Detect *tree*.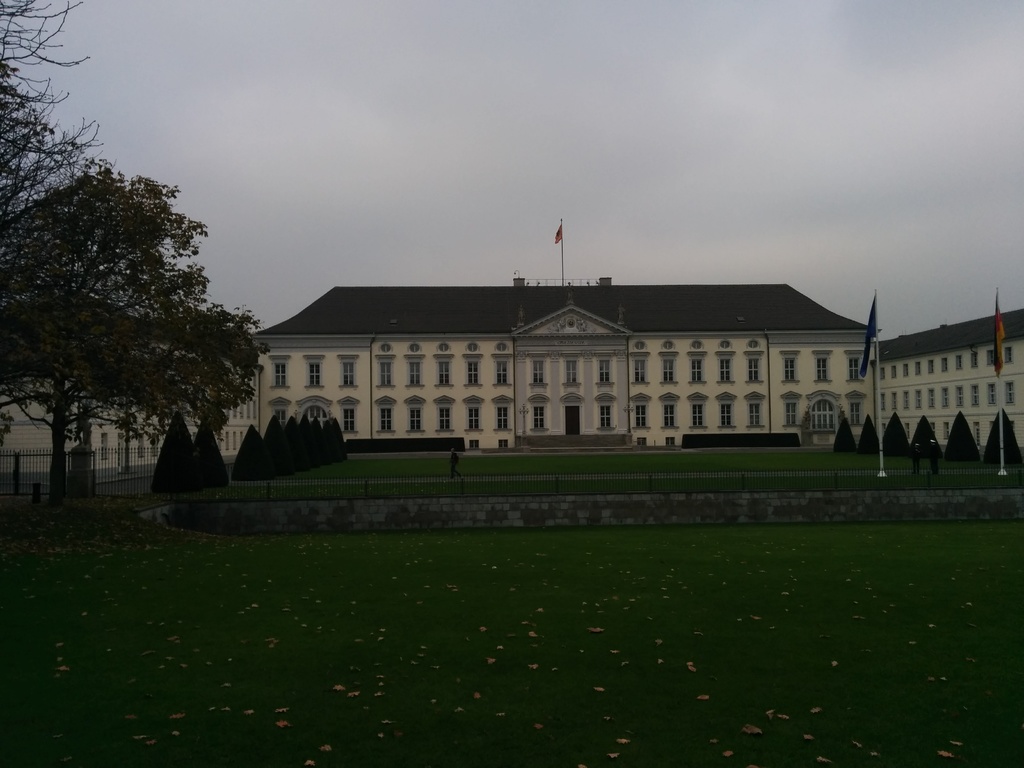
Detected at Rect(831, 415, 858, 454).
